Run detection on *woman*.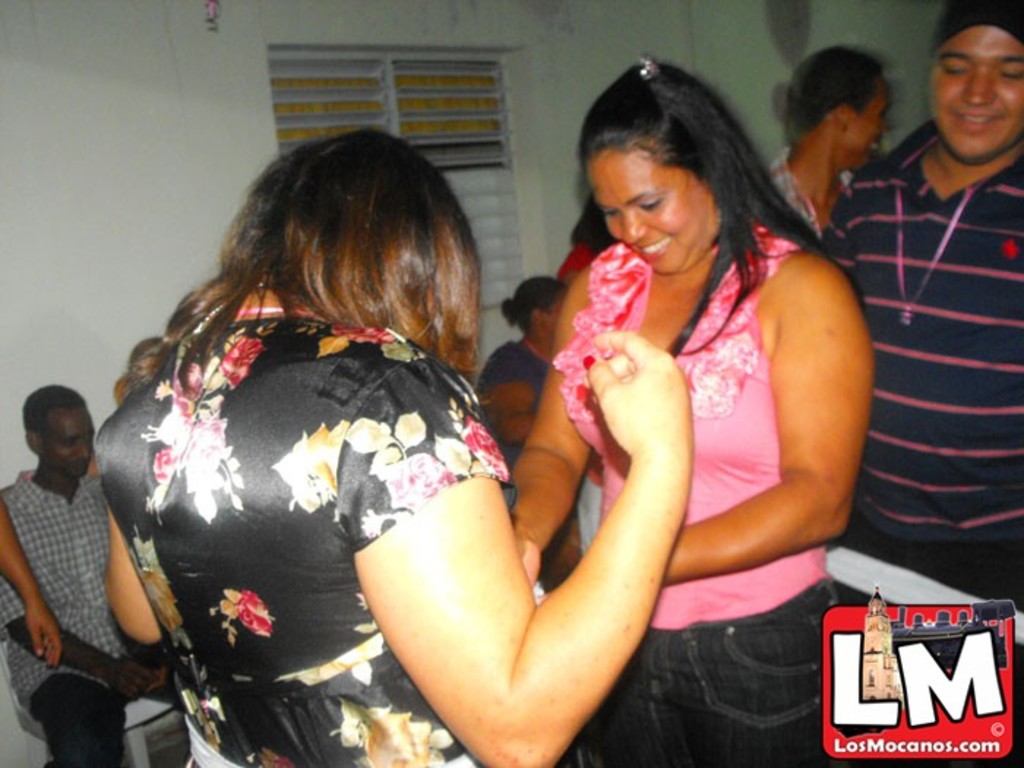
Result: 471/275/572/470.
